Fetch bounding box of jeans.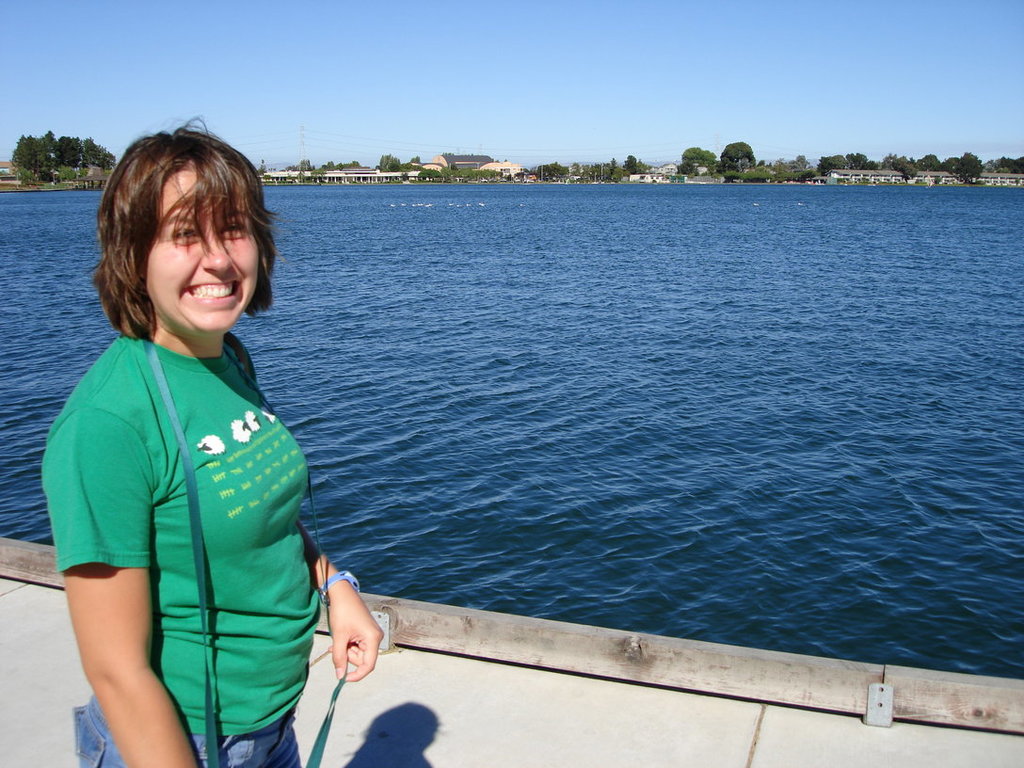
Bbox: (x1=72, y1=696, x2=301, y2=767).
